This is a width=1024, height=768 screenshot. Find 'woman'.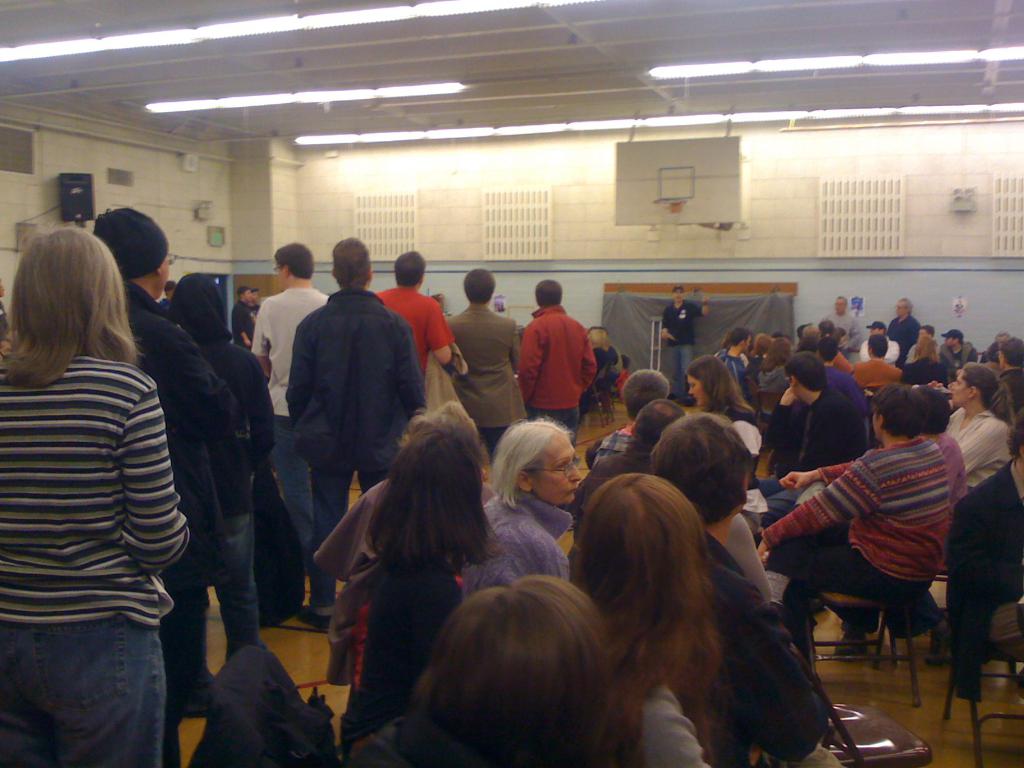
Bounding box: 928, 367, 1018, 488.
